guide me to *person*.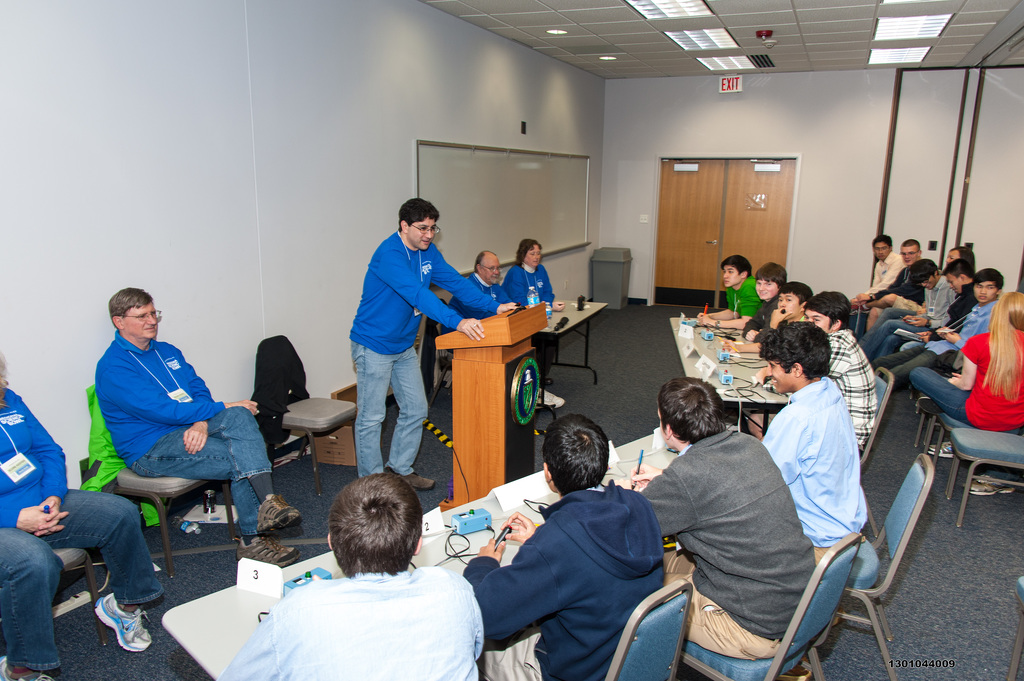
Guidance: (906, 293, 1023, 428).
